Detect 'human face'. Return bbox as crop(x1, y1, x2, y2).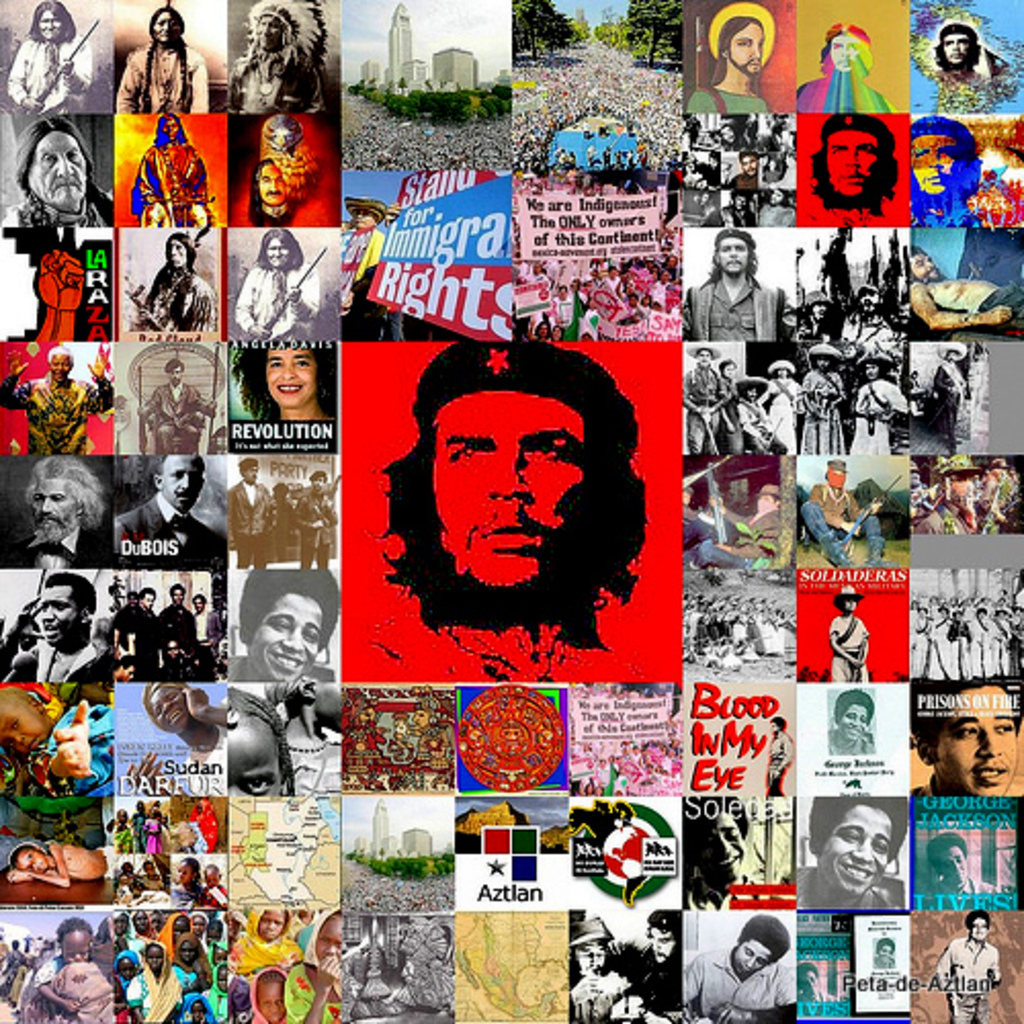
crop(260, 164, 289, 203).
